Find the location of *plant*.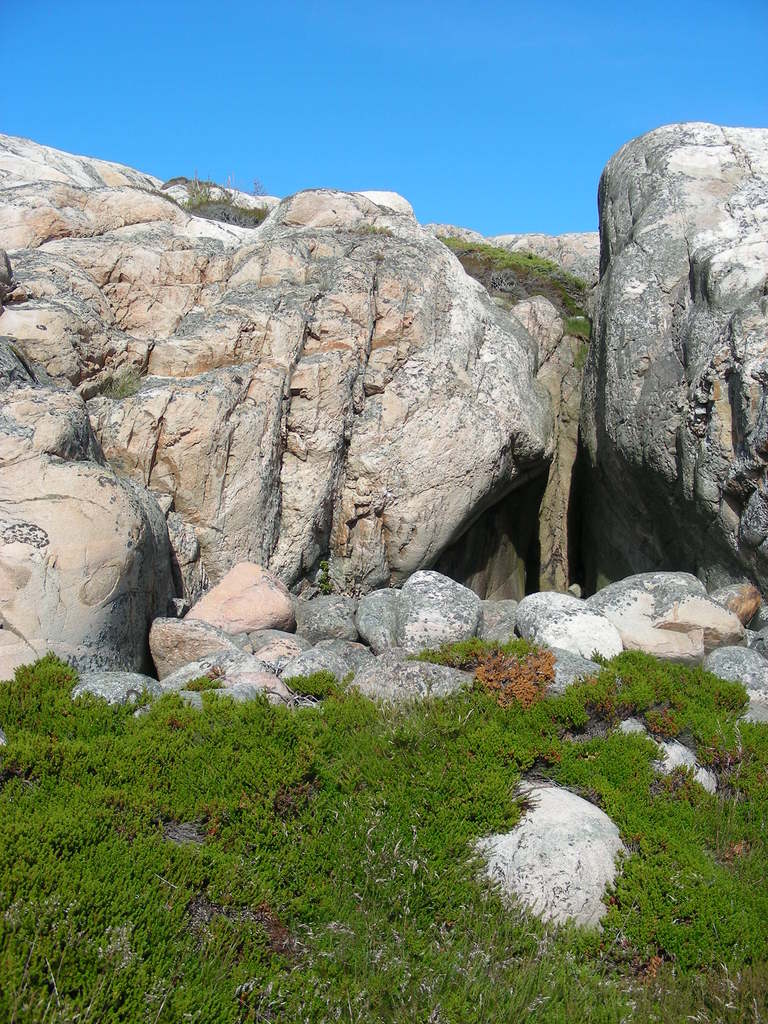
Location: {"left": 419, "top": 214, "right": 620, "bottom": 424}.
